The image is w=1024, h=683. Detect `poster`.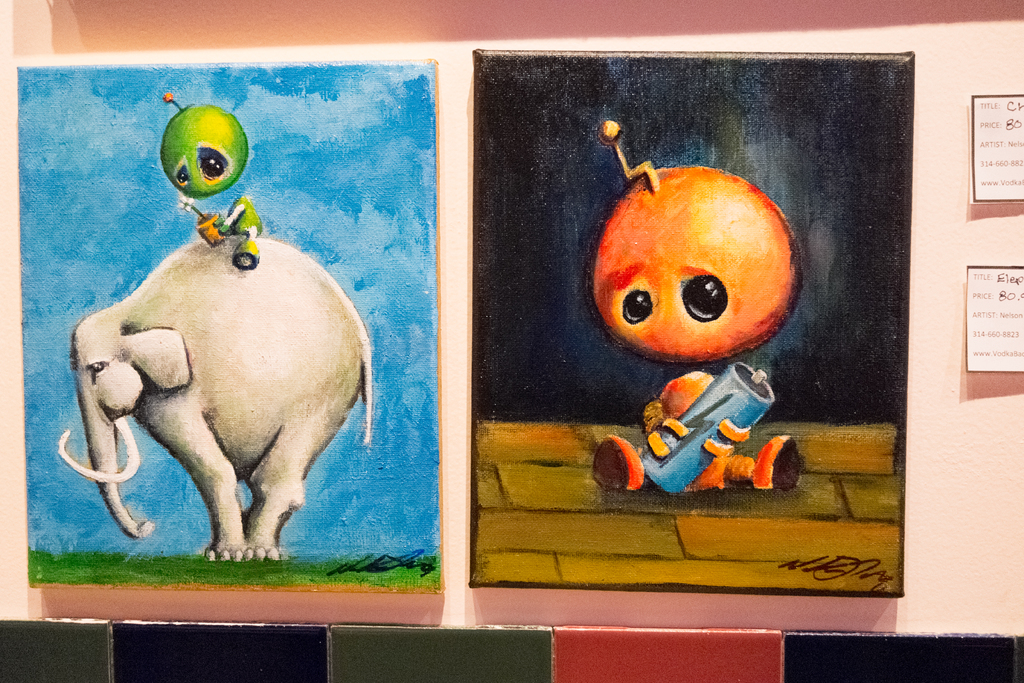
Detection: <bbox>13, 58, 435, 589</bbox>.
